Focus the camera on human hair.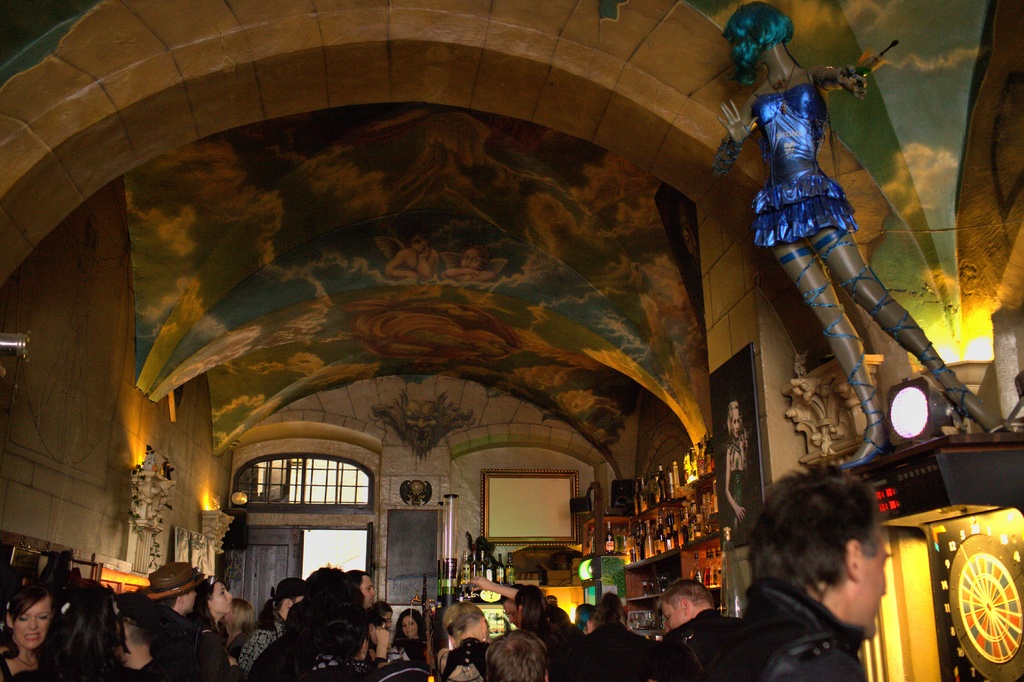
Focus region: (x1=484, y1=626, x2=544, y2=681).
